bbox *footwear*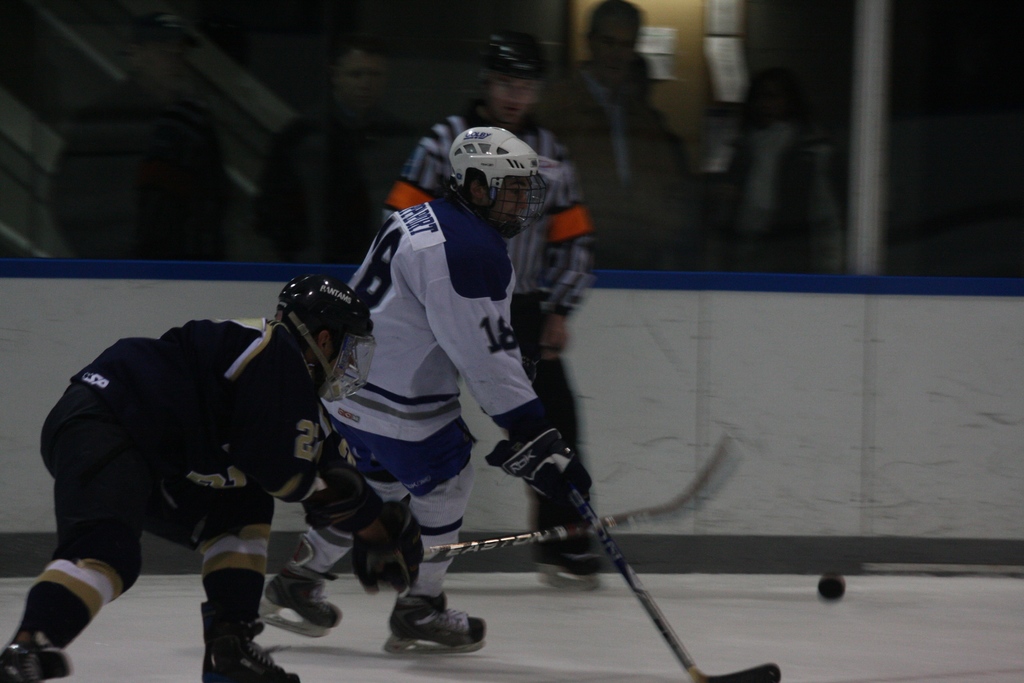
0, 589, 73, 682
